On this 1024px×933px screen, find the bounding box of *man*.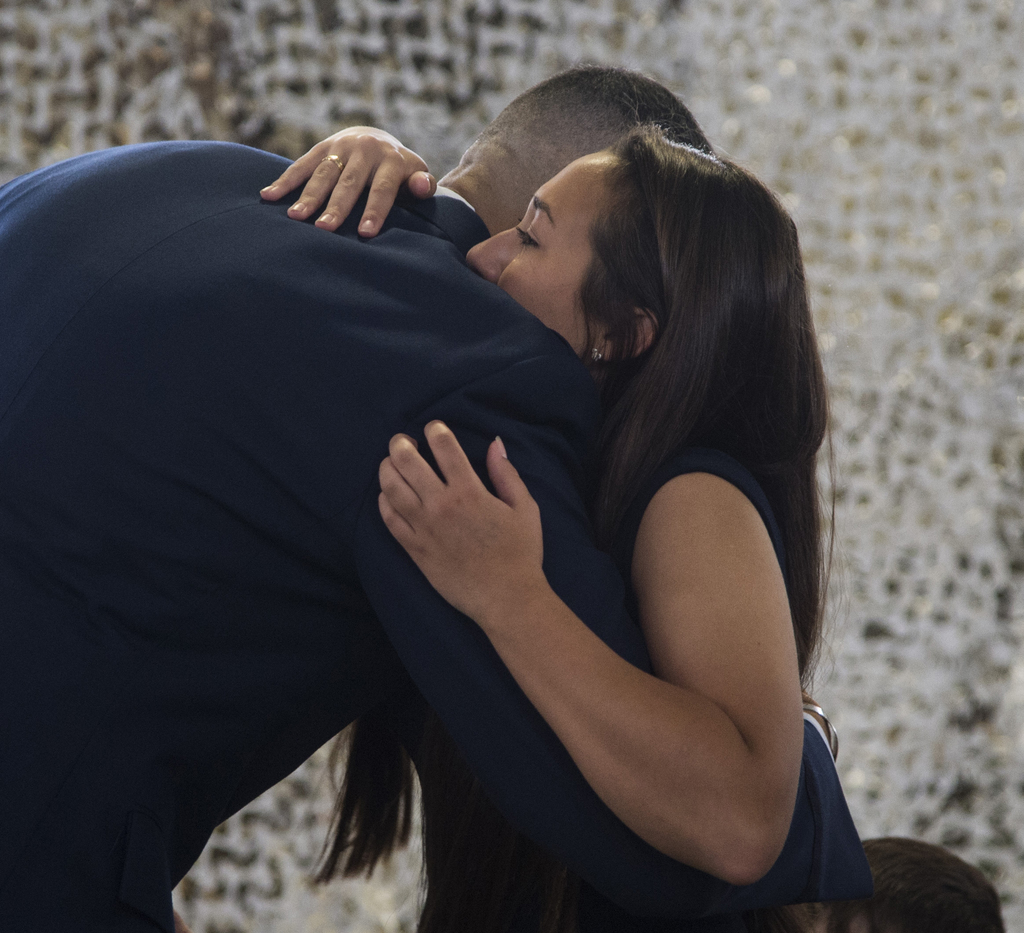
Bounding box: (6, 86, 720, 910).
